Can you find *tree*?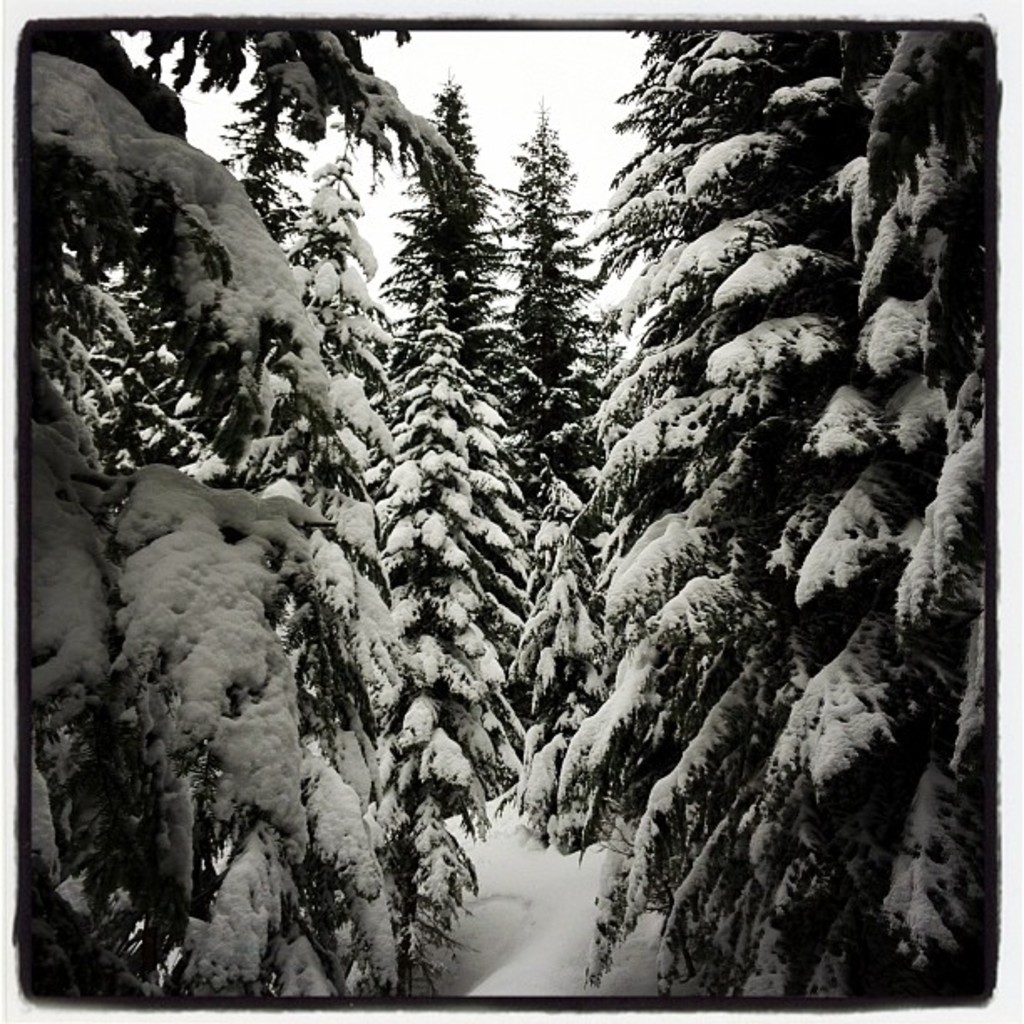
Yes, bounding box: left=447, top=392, right=524, bottom=813.
